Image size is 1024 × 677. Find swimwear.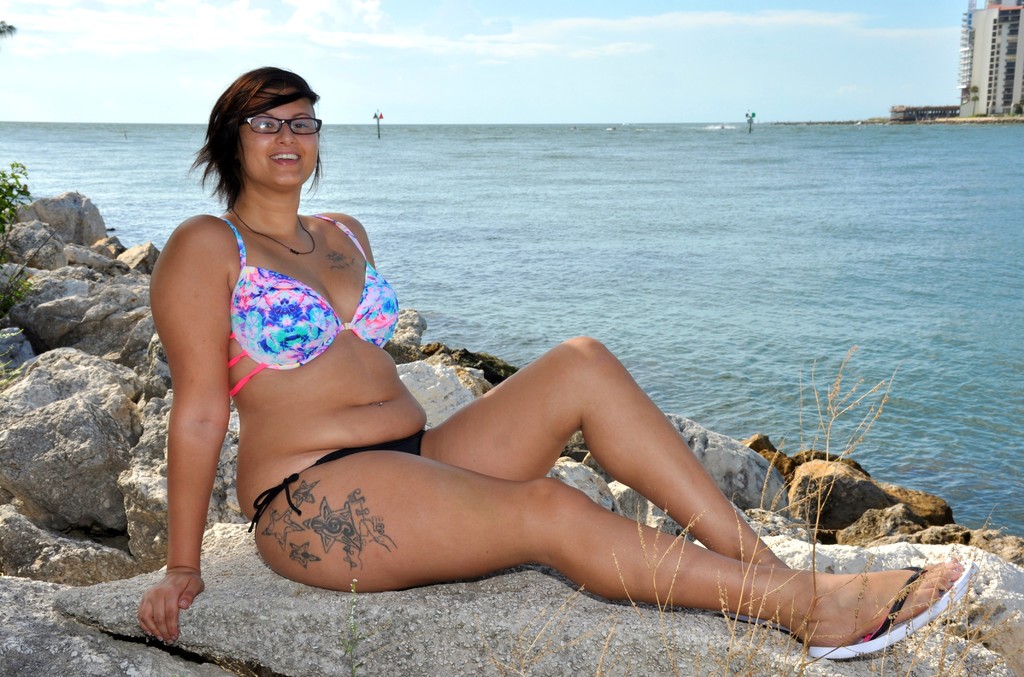
bbox=(248, 425, 429, 532).
